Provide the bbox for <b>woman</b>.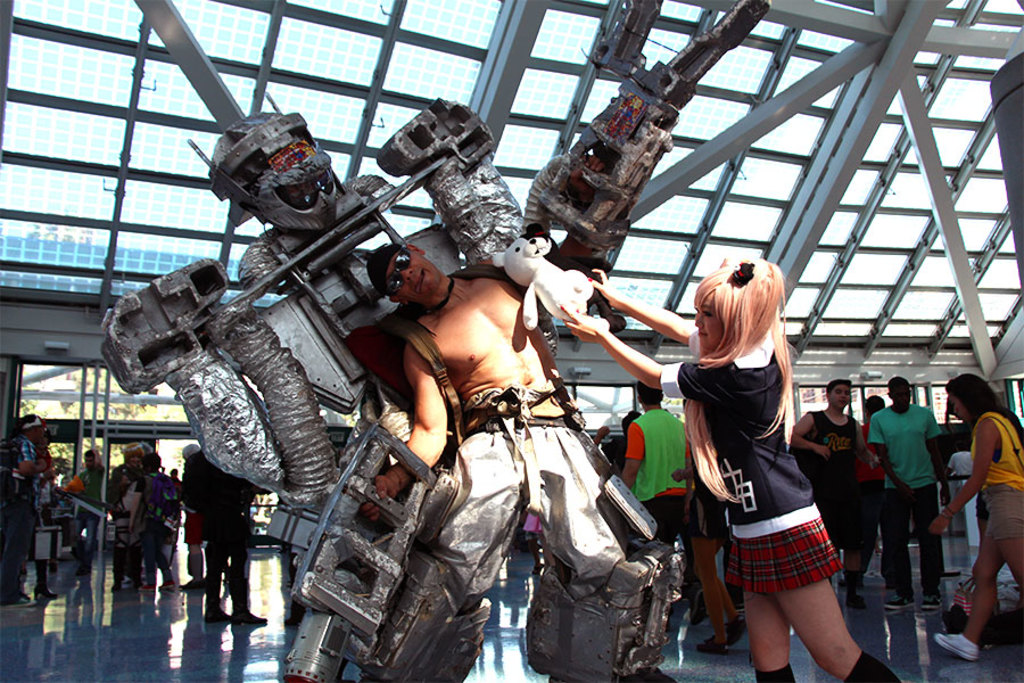
558/258/902/682.
